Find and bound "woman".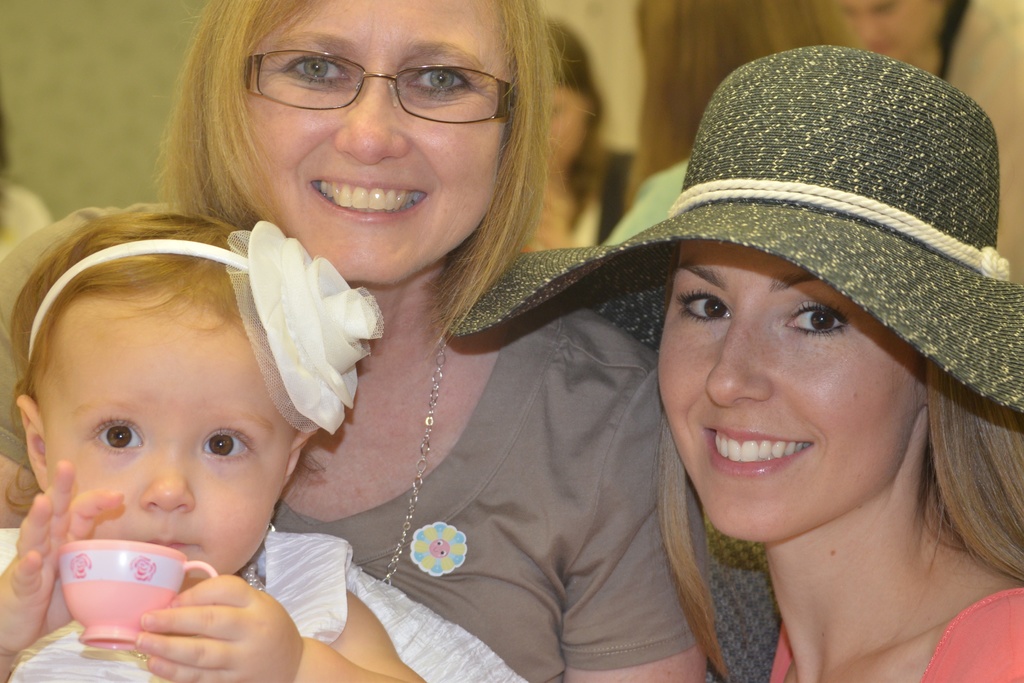
Bound: detection(444, 46, 1023, 682).
